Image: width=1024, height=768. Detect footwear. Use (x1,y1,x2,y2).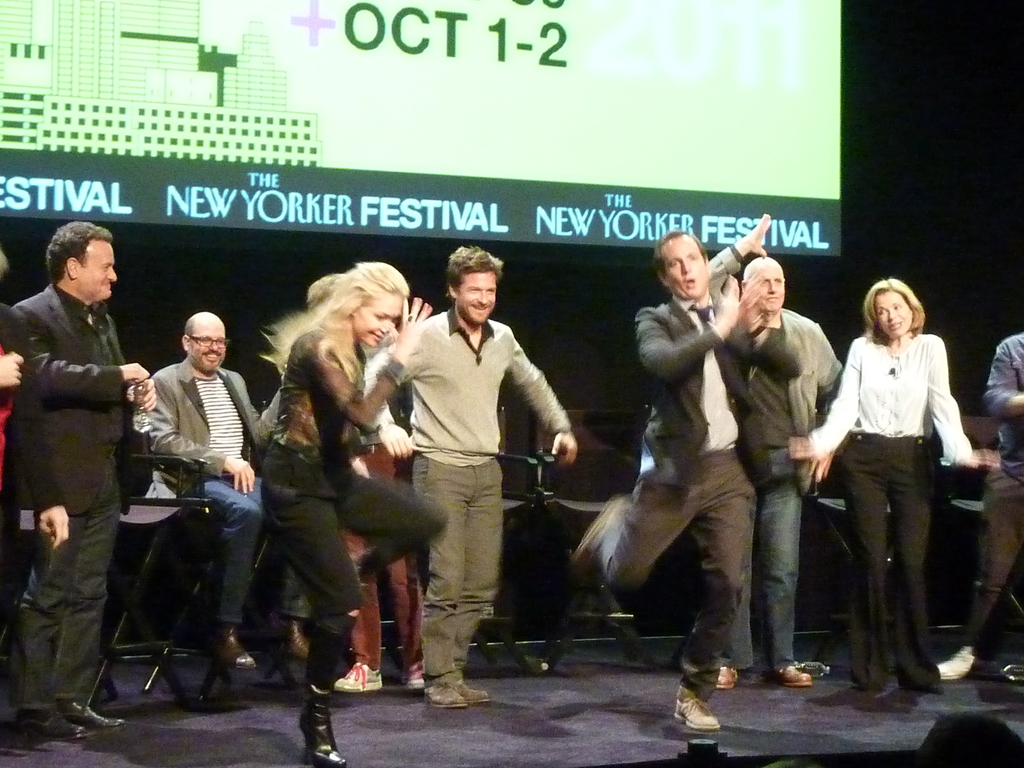
(906,673,940,695).
